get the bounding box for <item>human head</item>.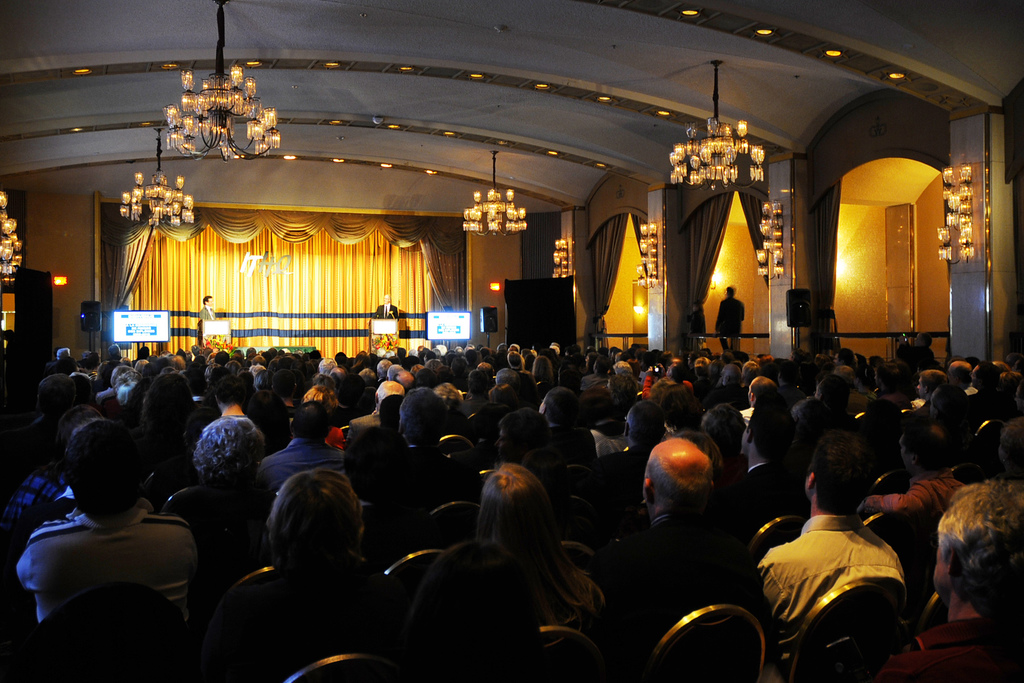
<bbox>243, 462, 362, 591</bbox>.
